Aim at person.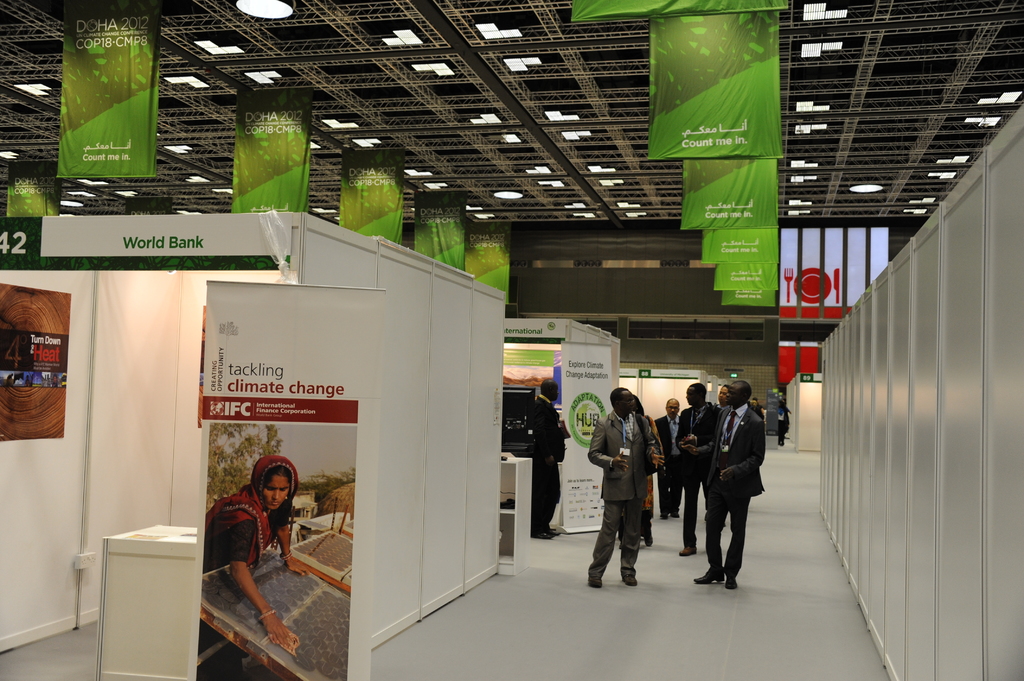
Aimed at x1=522, y1=381, x2=578, y2=540.
